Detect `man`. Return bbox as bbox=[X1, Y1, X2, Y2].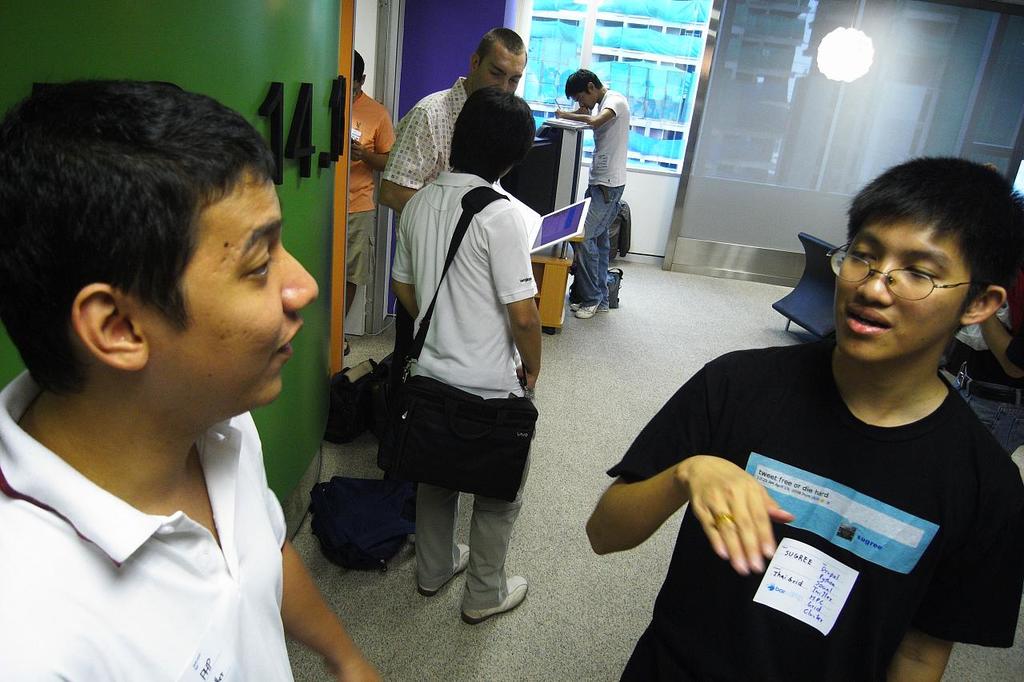
bbox=[581, 160, 1023, 681].
